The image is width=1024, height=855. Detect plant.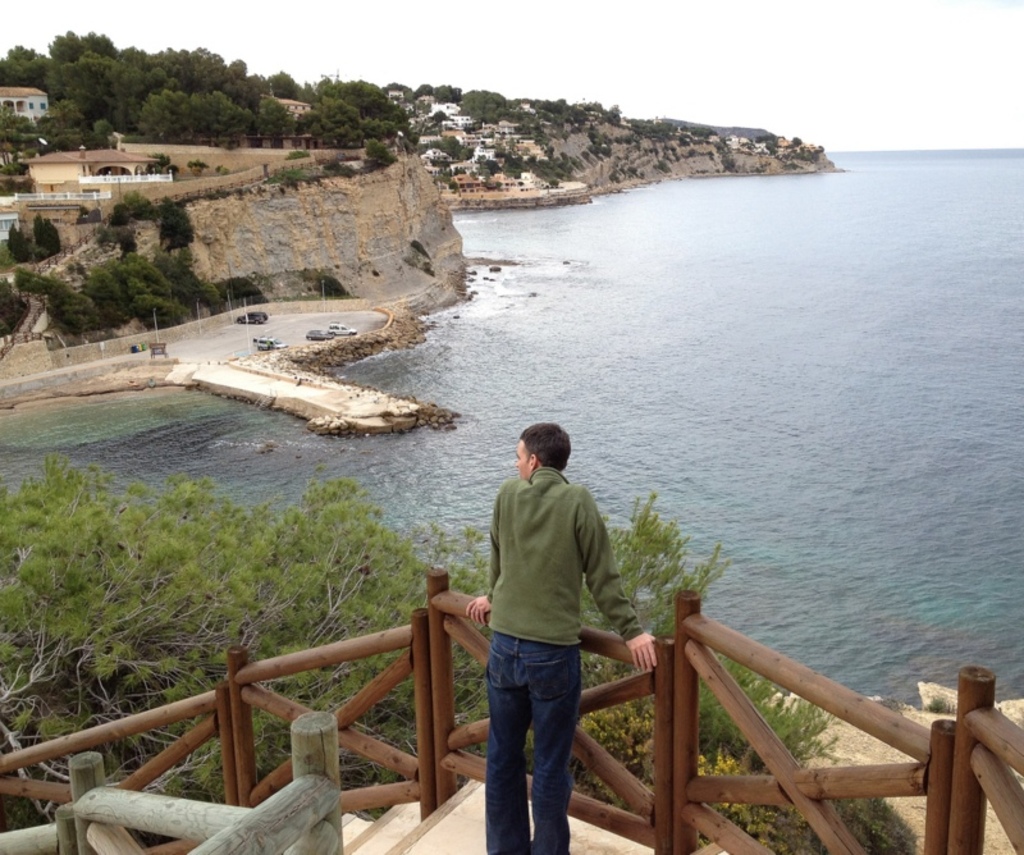
Detection: bbox(124, 183, 163, 229).
